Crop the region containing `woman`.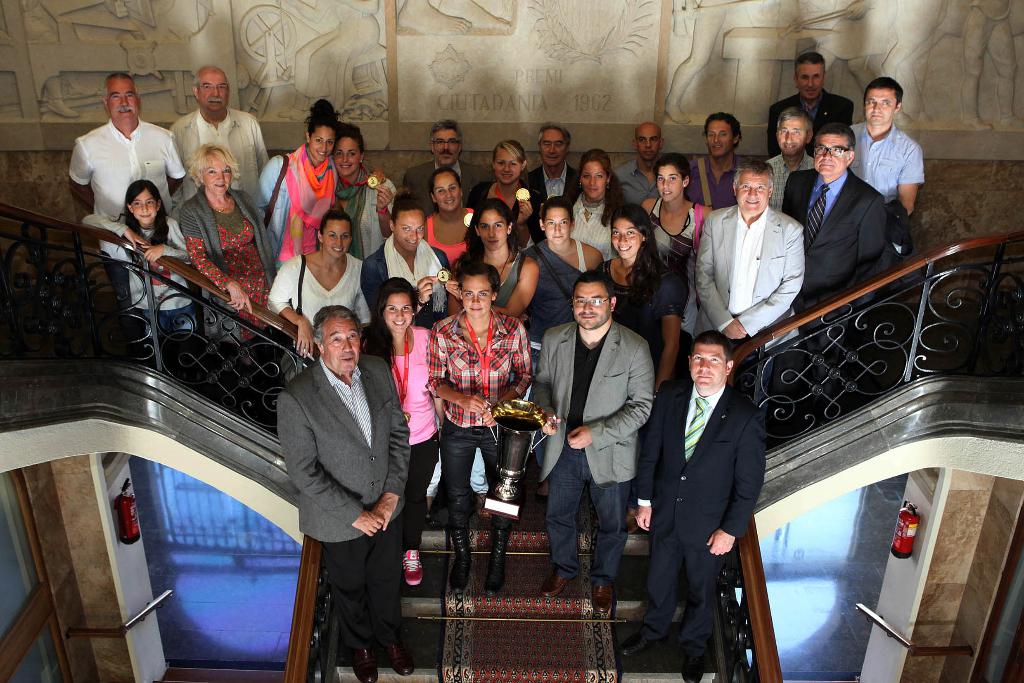
Crop region: 329 123 399 259.
